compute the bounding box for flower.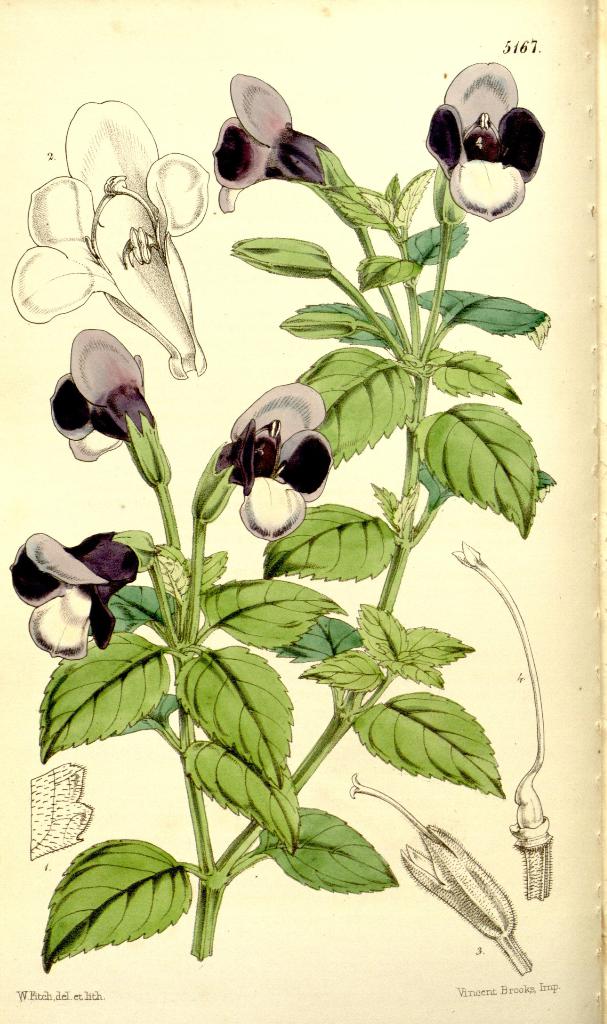
{"left": 215, "top": 383, "right": 331, "bottom": 536}.
